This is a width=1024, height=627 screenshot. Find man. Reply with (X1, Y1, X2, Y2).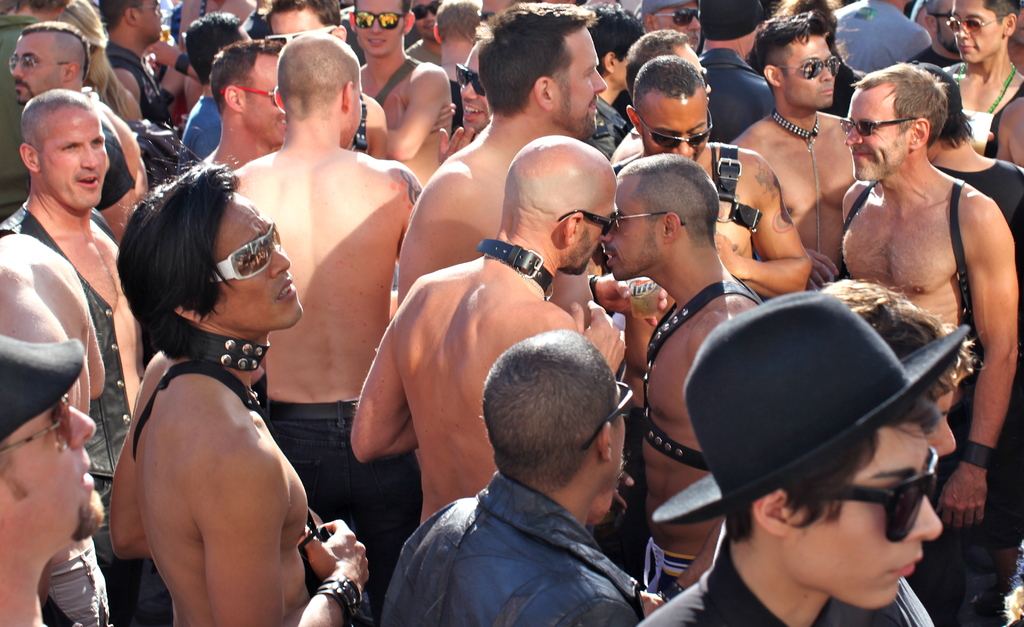
(829, 59, 1022, 626).
